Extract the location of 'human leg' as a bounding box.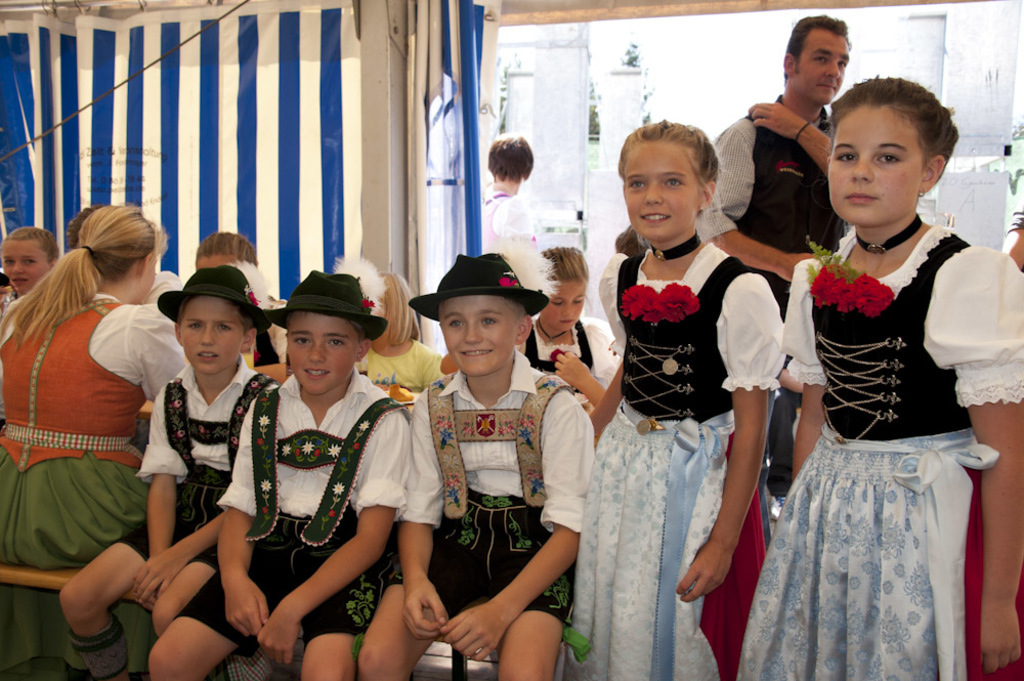
bbox(148, 531, 287, 680).
